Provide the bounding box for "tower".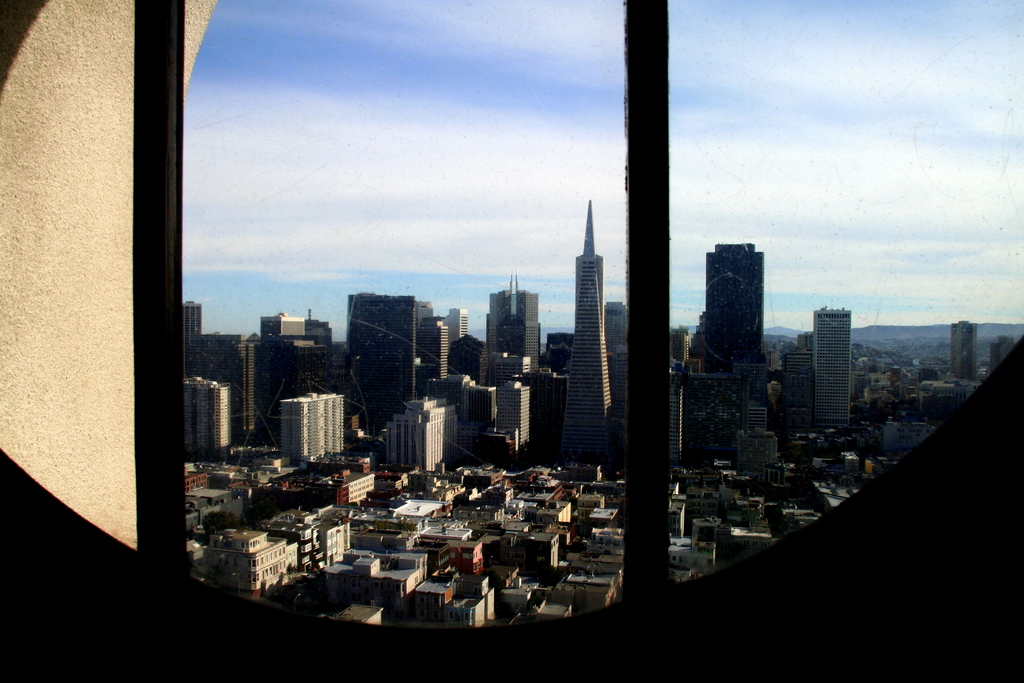
rect(181, 301, 207, 378).
